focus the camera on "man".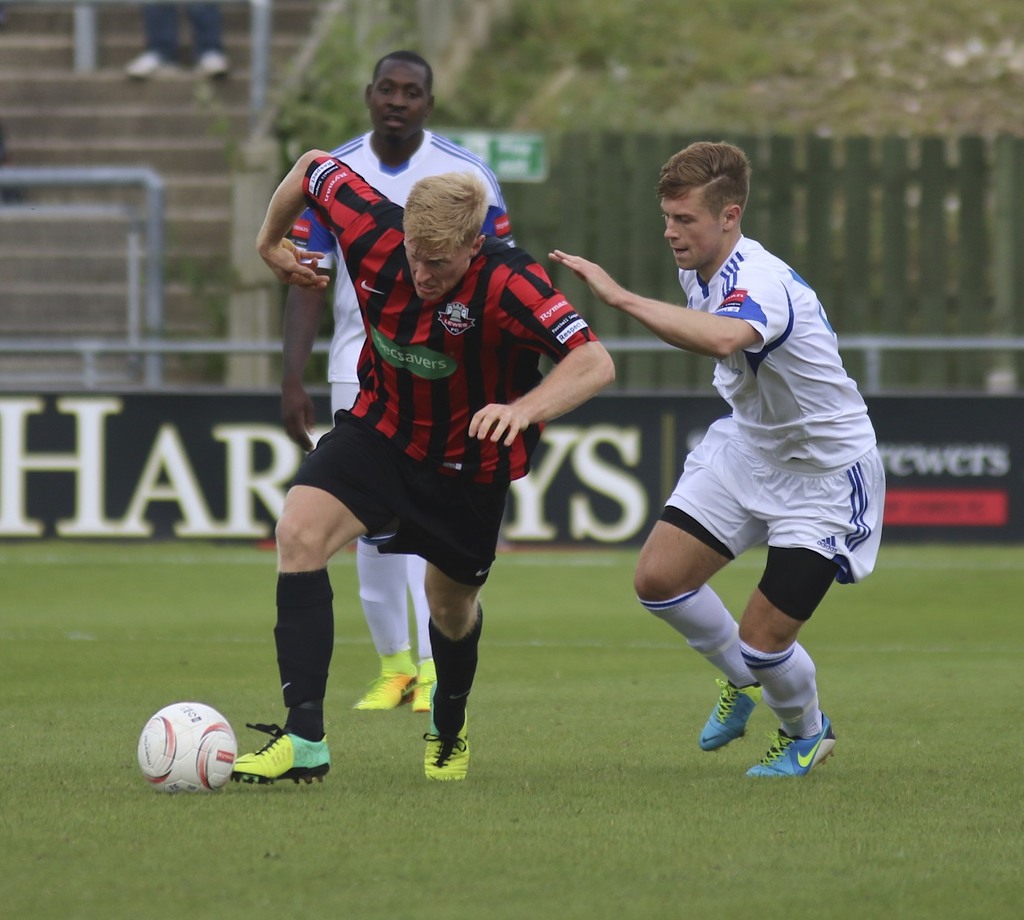
Focus region: [left=285, top=55, right=519, bottom=713].
